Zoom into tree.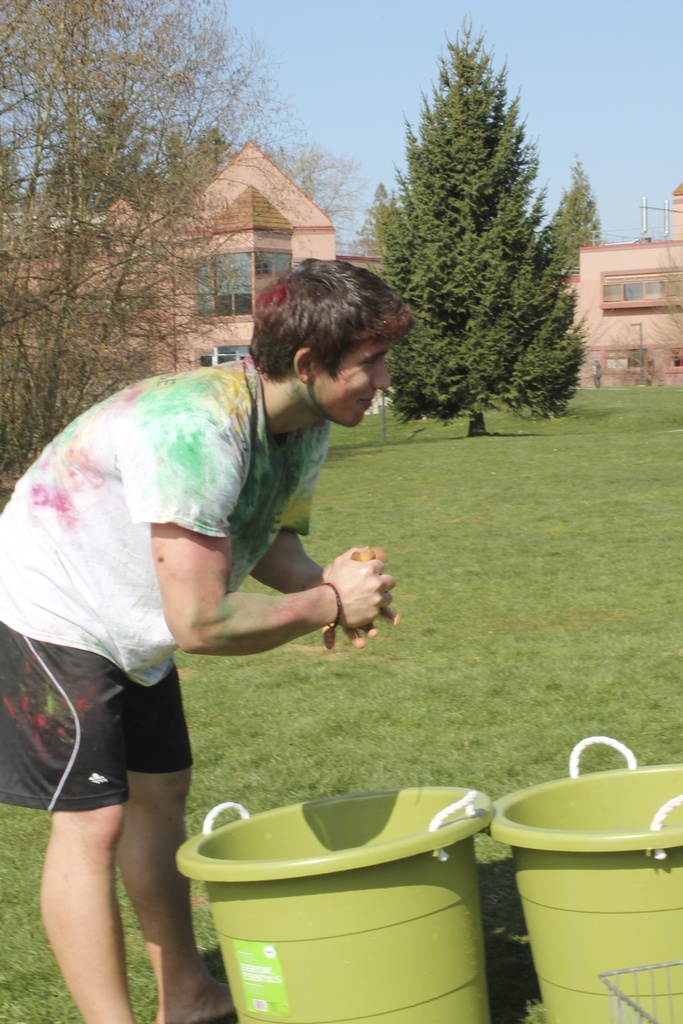
Zoom target: crop(365, 40, 593, 432).
